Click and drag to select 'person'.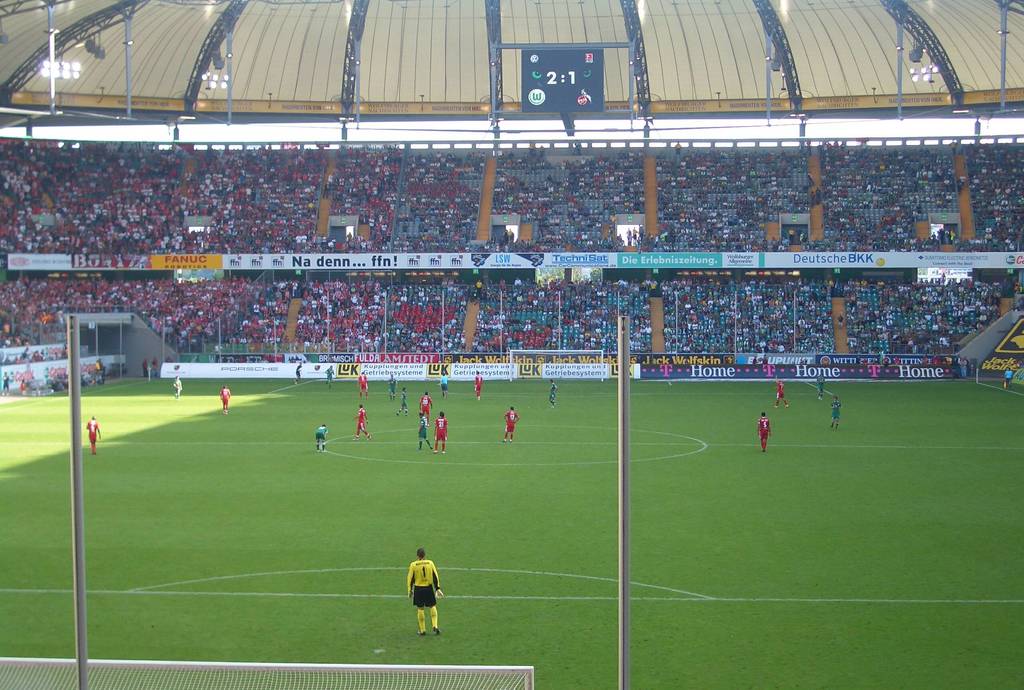
Selection: 293,365,304,392.
